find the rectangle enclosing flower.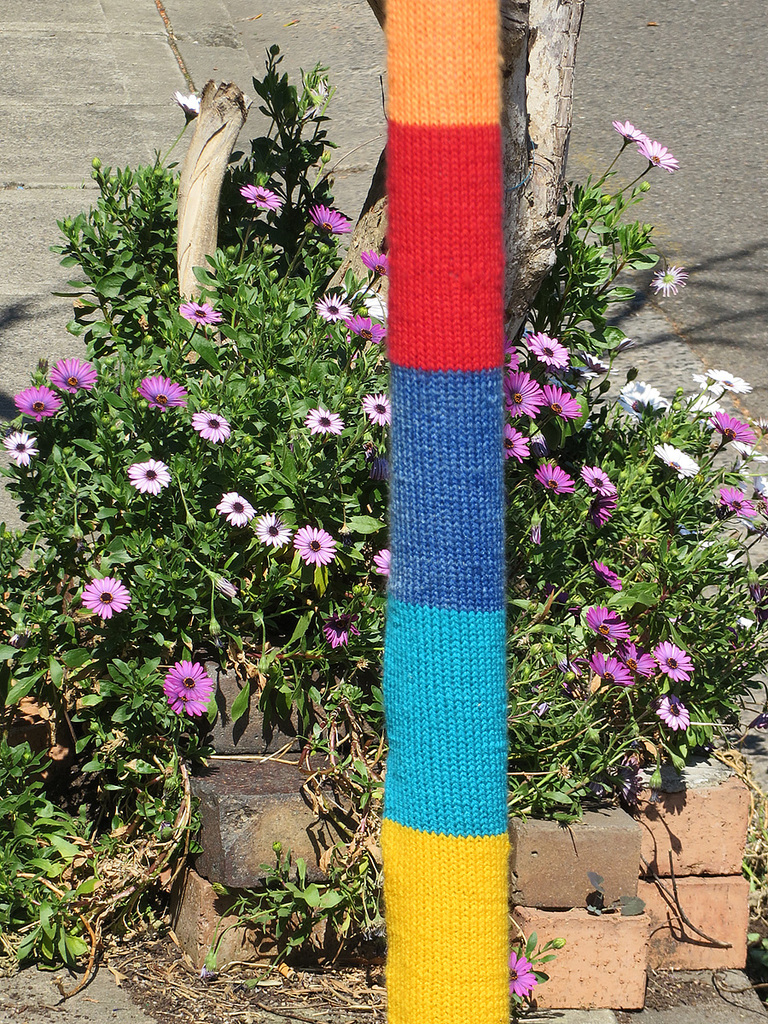
select_region(609, 124, 659, 150).
